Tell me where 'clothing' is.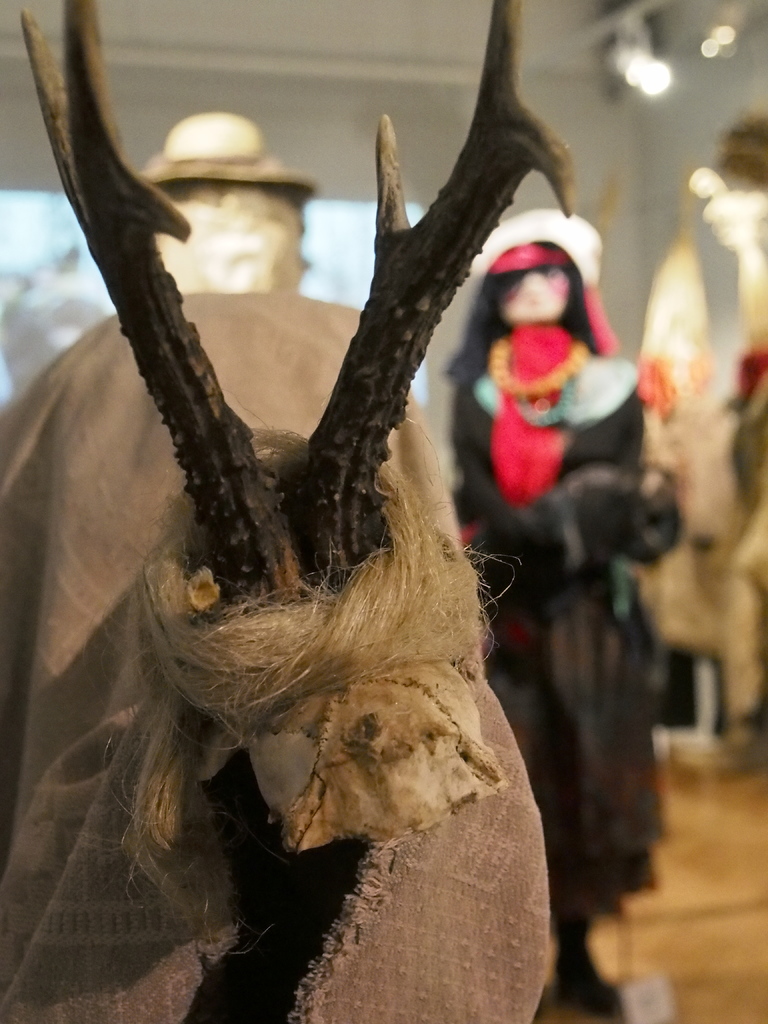
'clothing' is at locate(452, 325, 680, 934).
